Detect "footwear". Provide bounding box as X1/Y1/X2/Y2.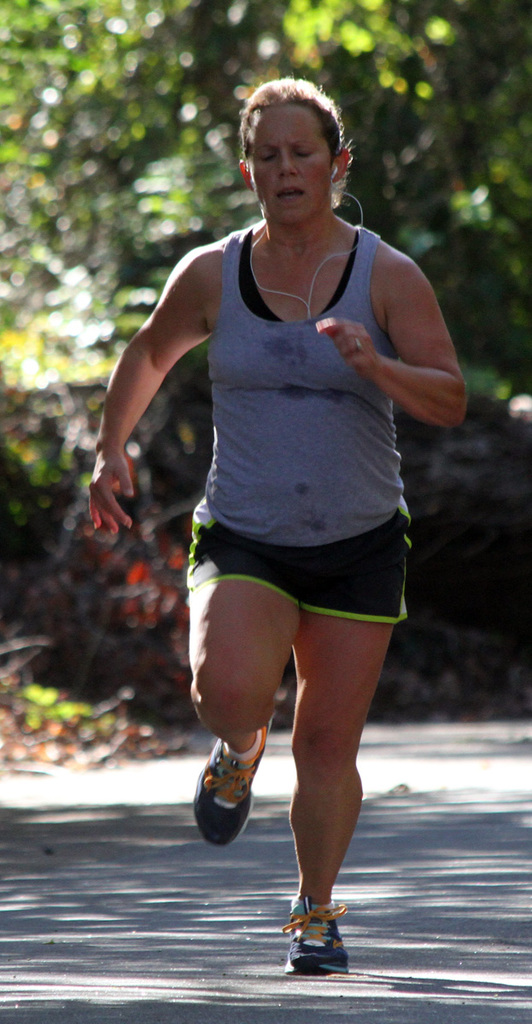
191/721/271/850.
